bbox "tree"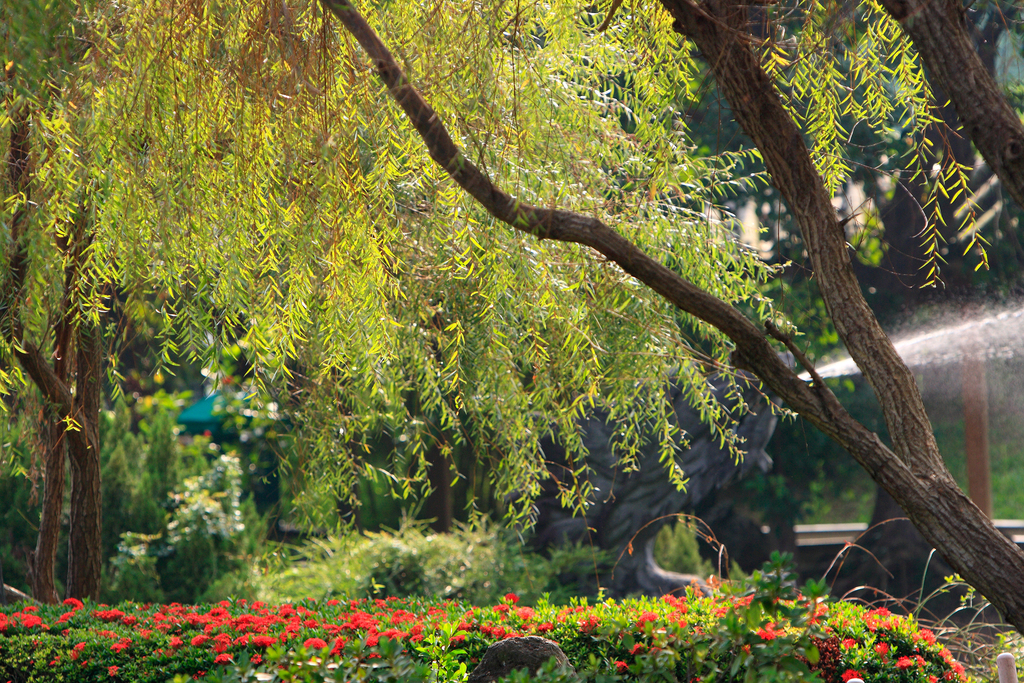
select_region(78, 444, 150, 590)
